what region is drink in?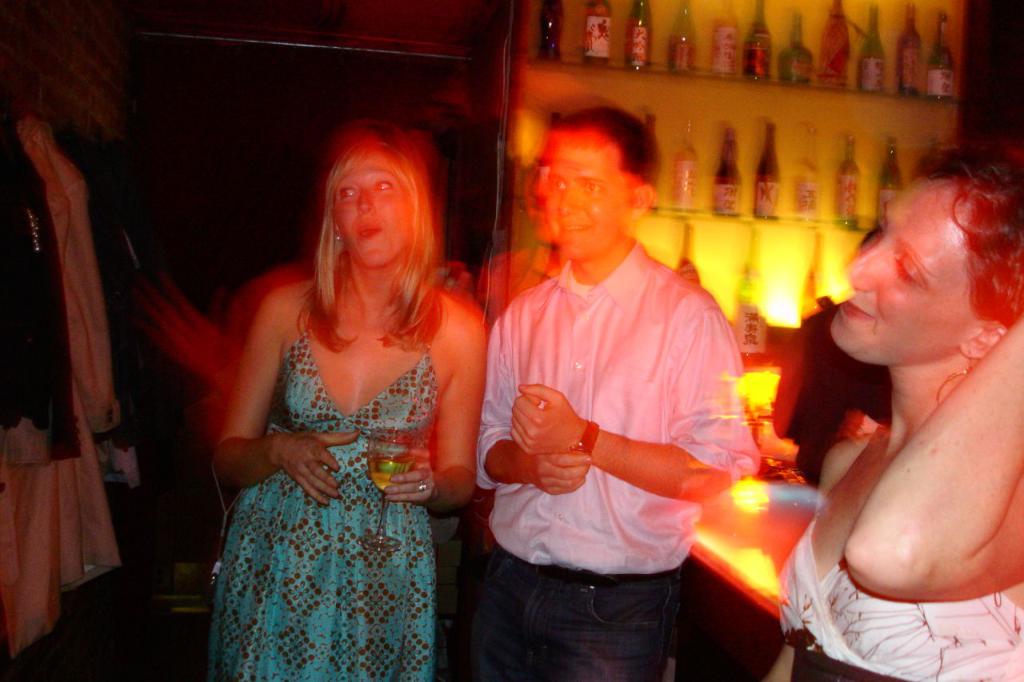
622:0:654:76.
